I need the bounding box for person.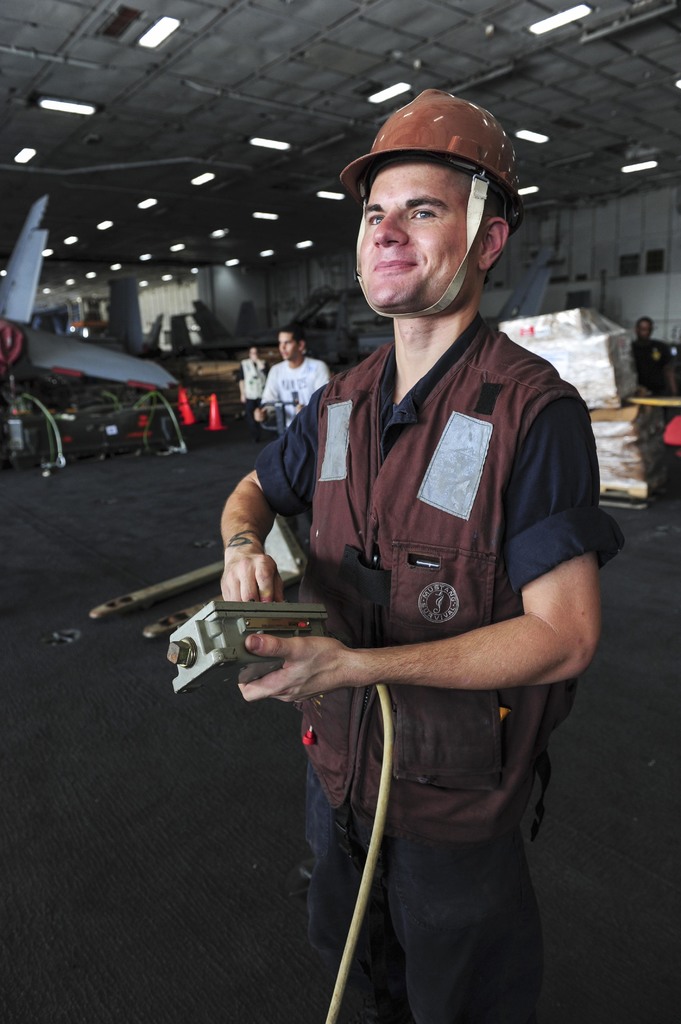
Here it is: region(257, 328, 338, 442).
